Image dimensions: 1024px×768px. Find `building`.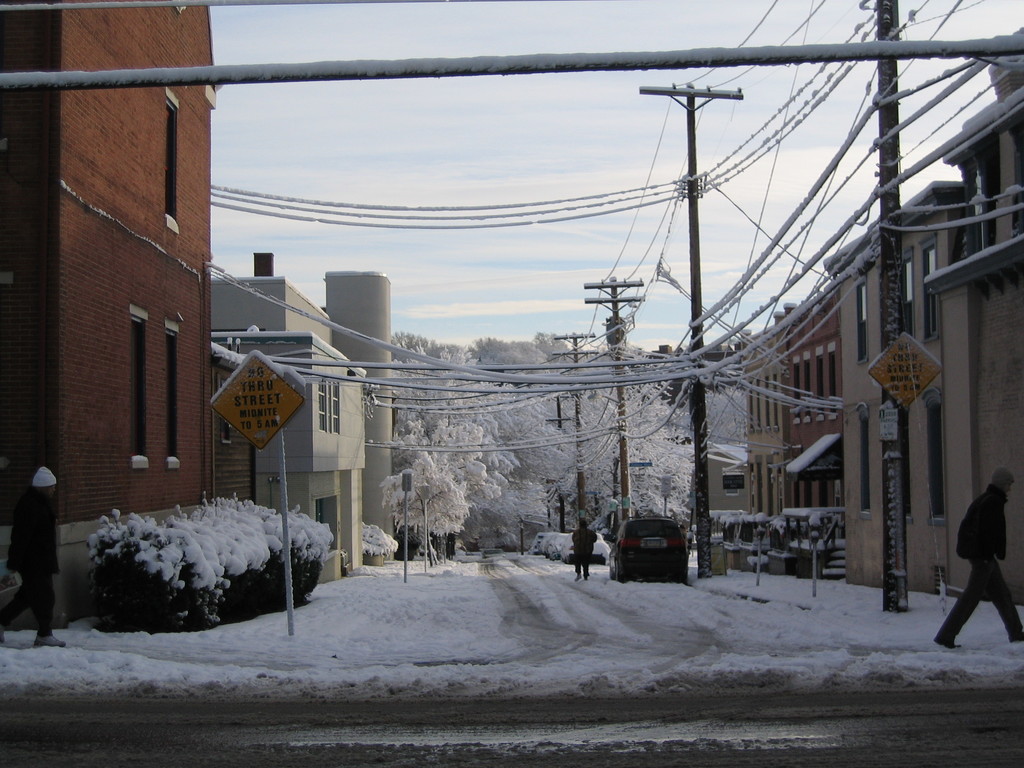
box(782, 286, 844, 527).
